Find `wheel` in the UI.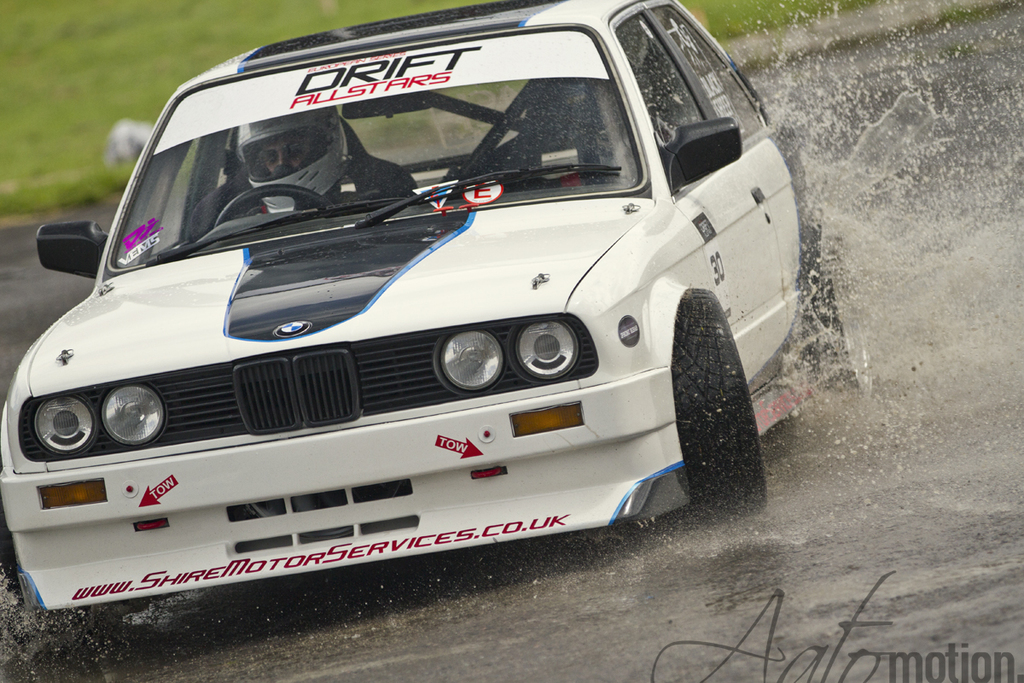
UI element at [left=798, top=225, right=873, bottom=401].
